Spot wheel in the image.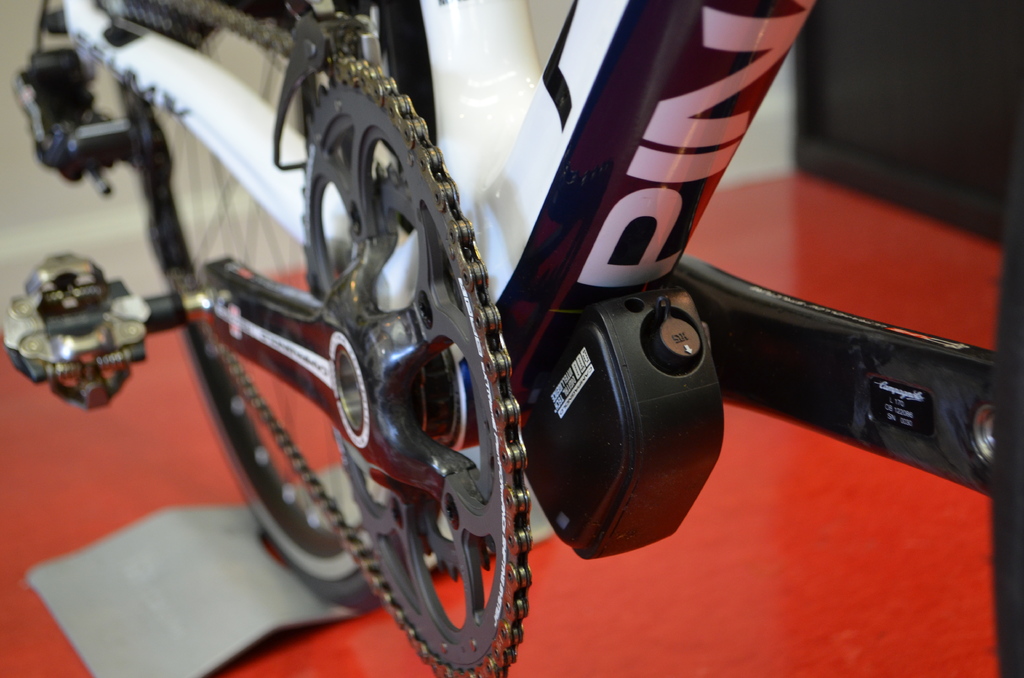
wheel found at [left=117, top=0, right=432, bottom=606].
